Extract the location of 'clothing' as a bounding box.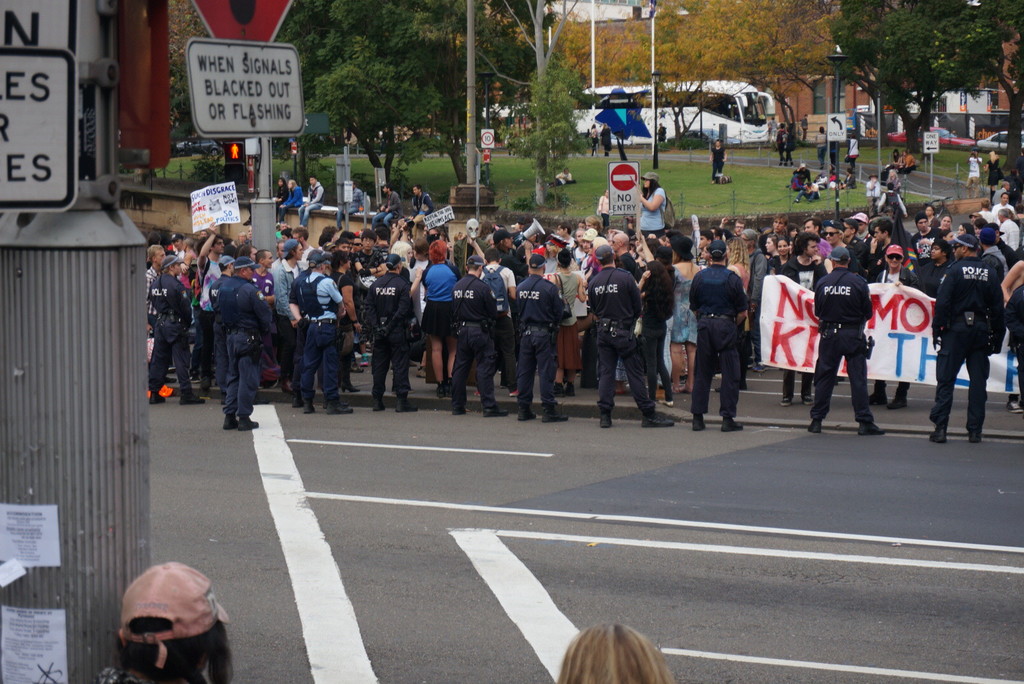
rect(515, 274, 564, 328).
